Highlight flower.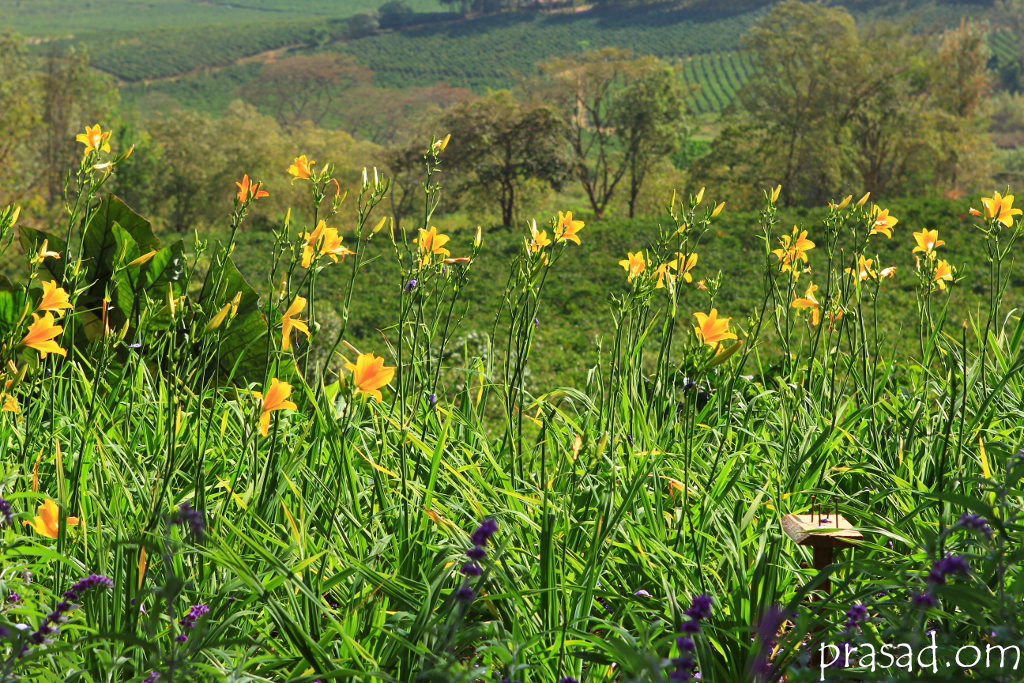
Highlighted region: rect(555, 209, 587, 248).
